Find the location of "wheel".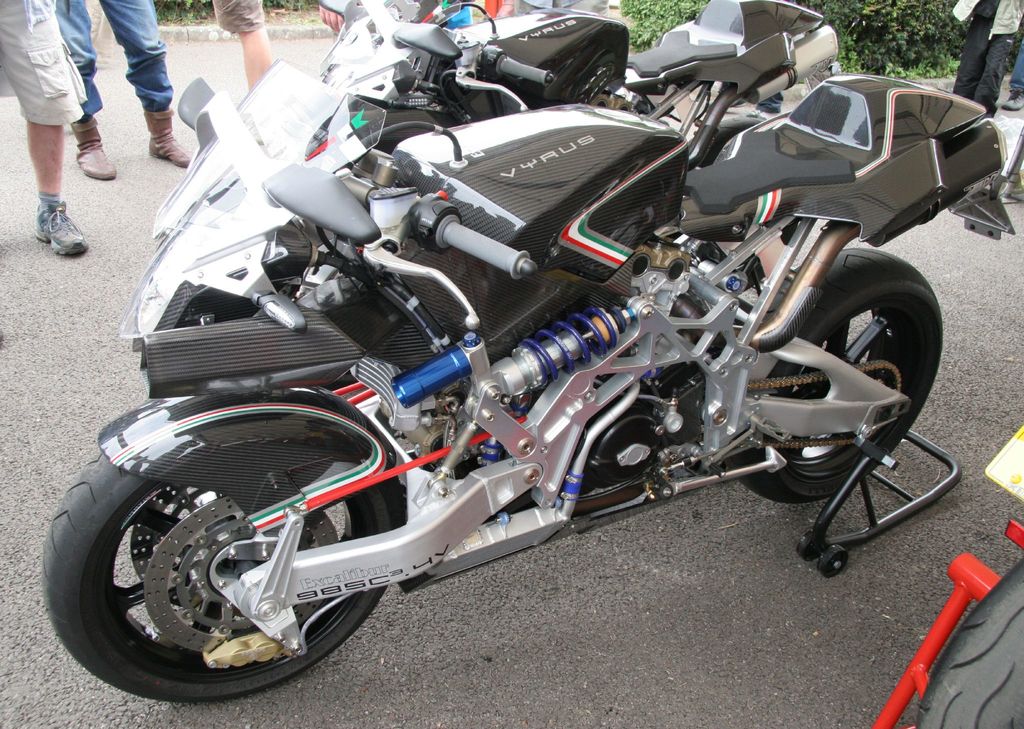
Location: box=[40, 387, 405, 704].
